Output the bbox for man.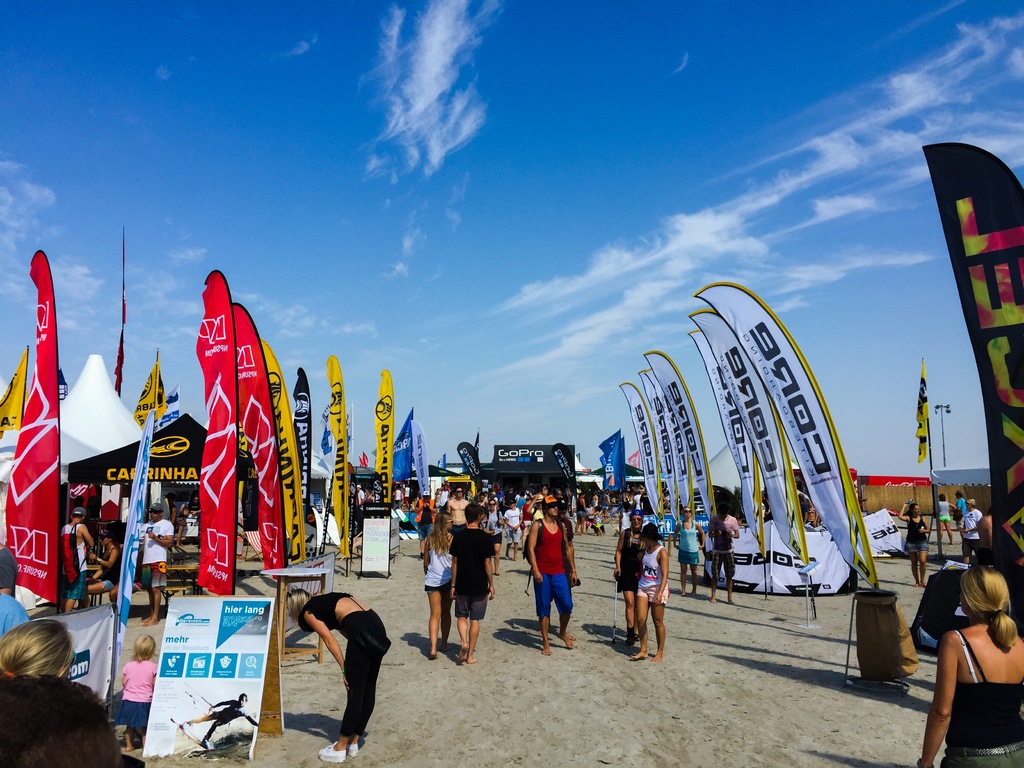
BBox(58, 508, 95, 611).
